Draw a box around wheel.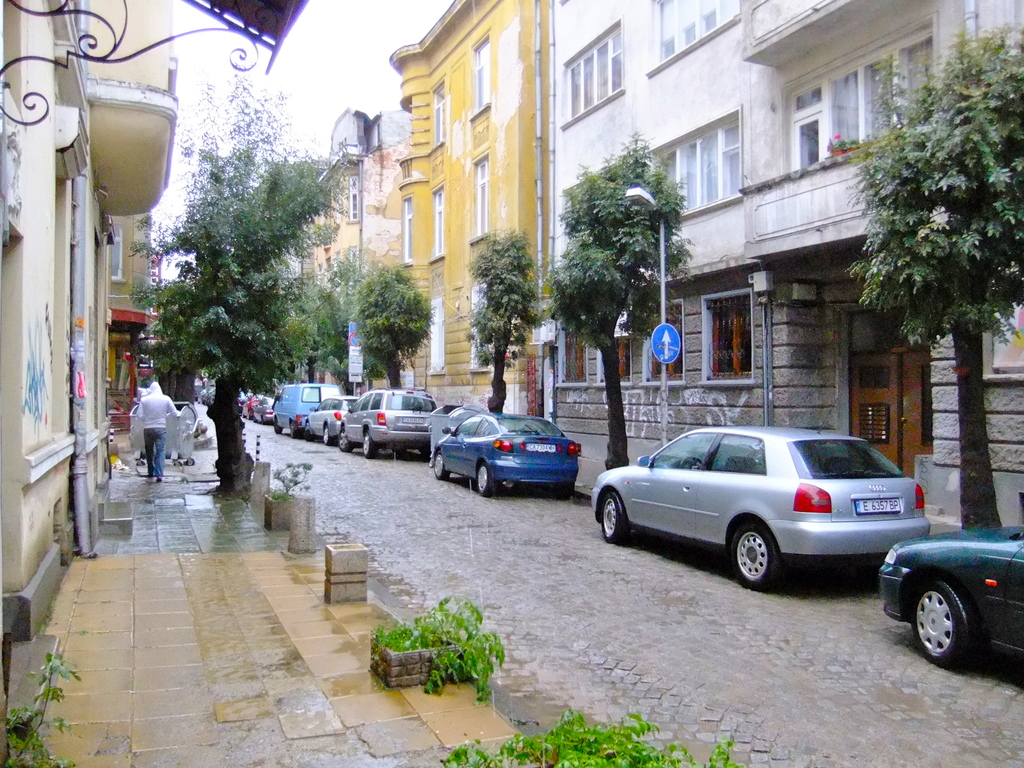
box(339, 428, 355, 451).
